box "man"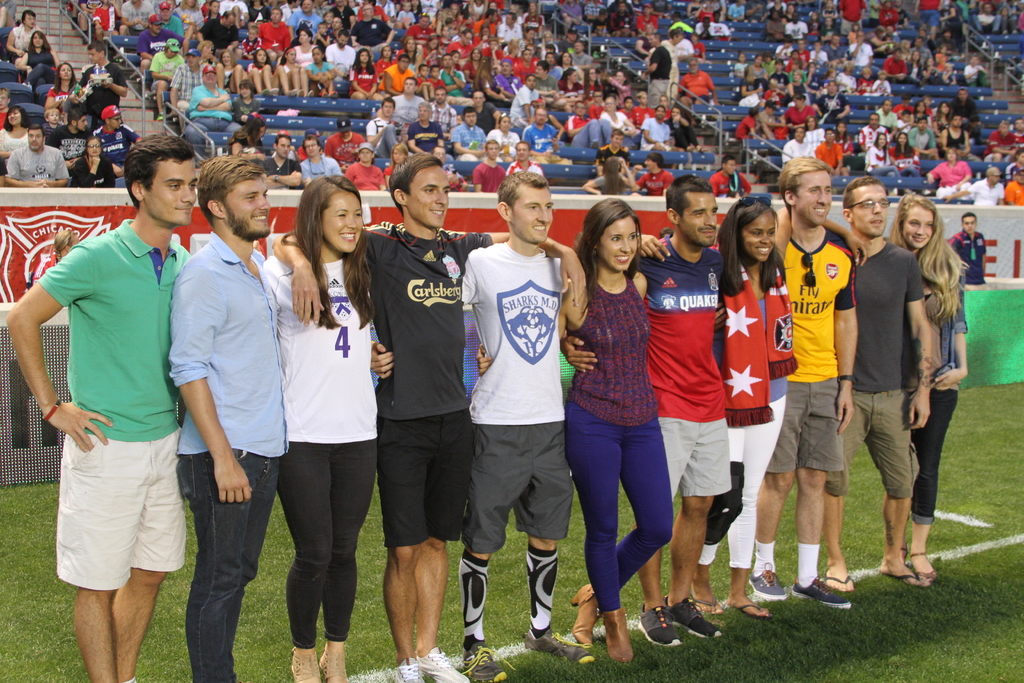
box(290, 1, 326, 41)
